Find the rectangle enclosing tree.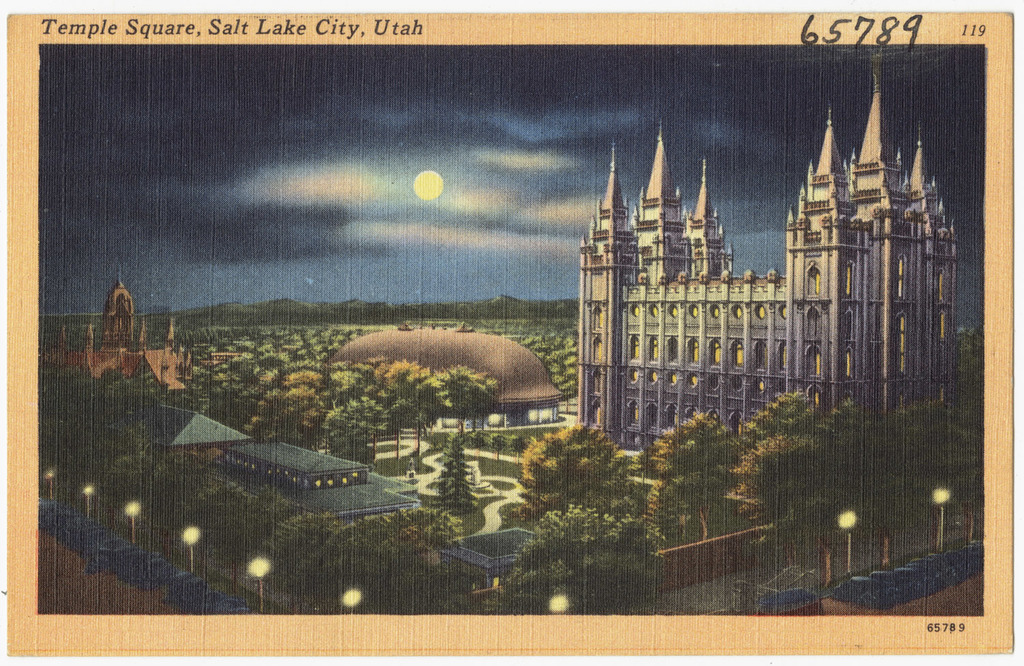
detection(427, 431, 479, 512).
